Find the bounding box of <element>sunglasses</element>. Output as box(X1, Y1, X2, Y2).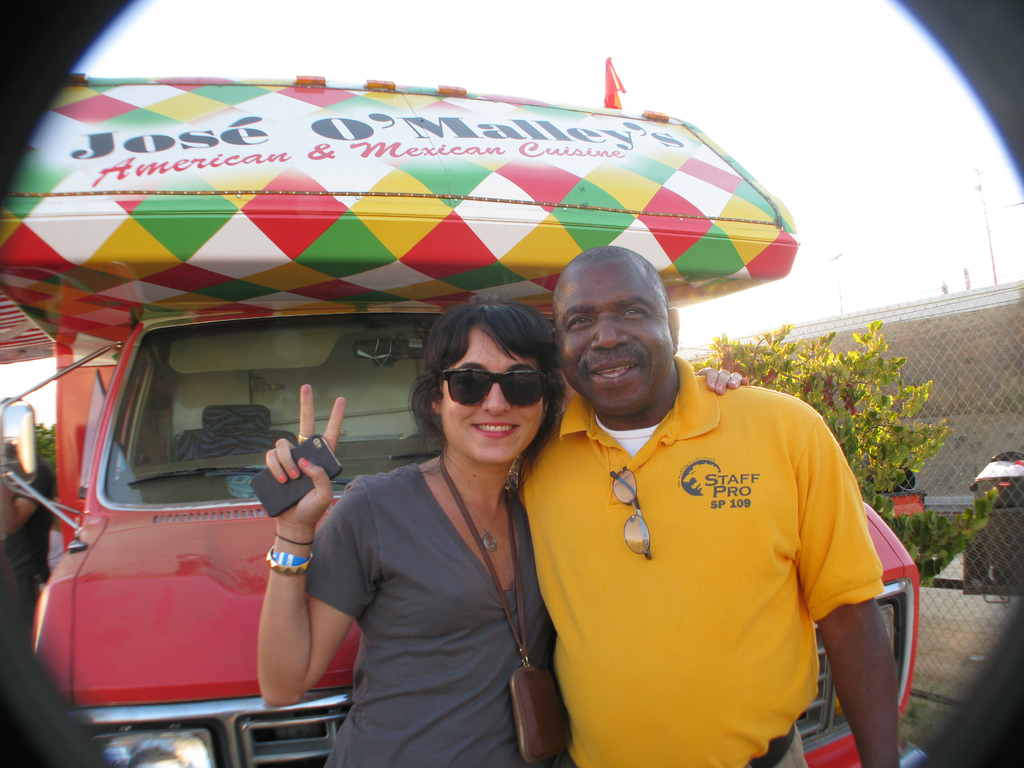
box(443, 367, 548, 408).
